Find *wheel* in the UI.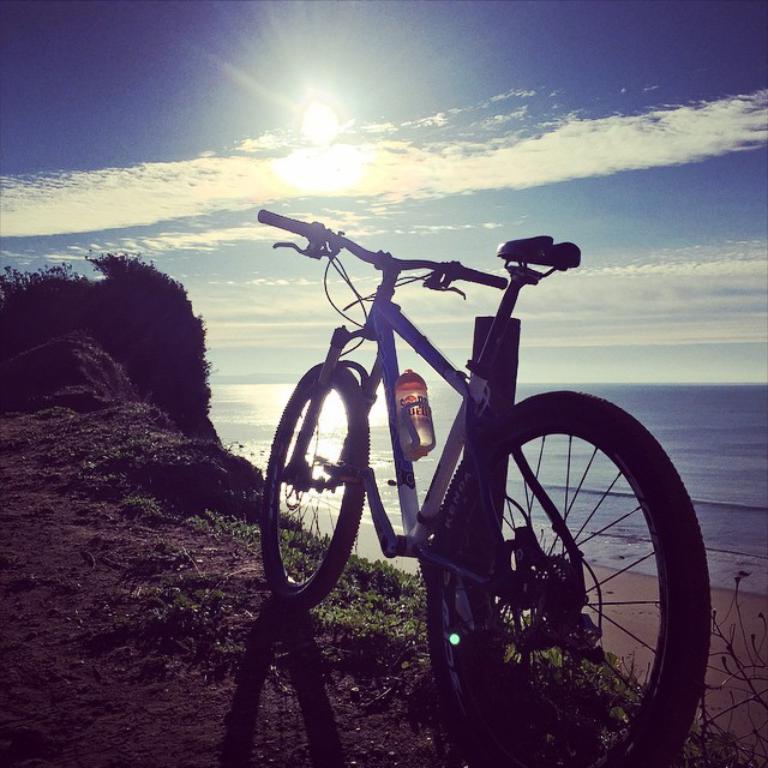
UI element at x1=421, y1=383, x2=694, y2=749.
